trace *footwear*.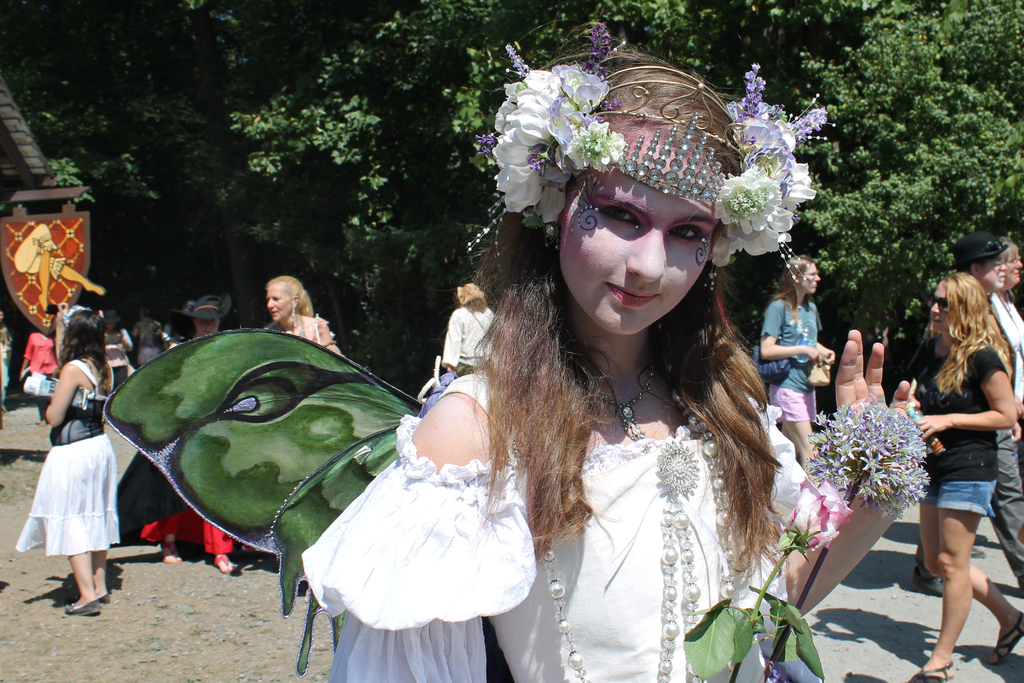
Traced to 212:561:242:575.
